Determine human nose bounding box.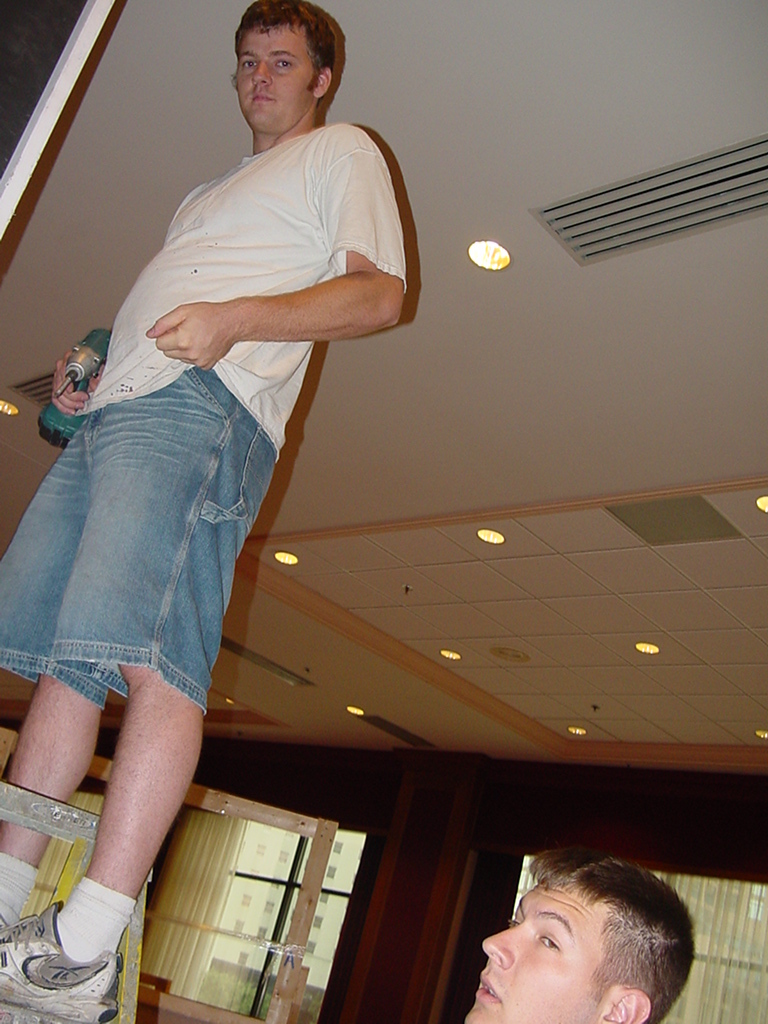
Determined: BBox(484, 917, 522, 972).
